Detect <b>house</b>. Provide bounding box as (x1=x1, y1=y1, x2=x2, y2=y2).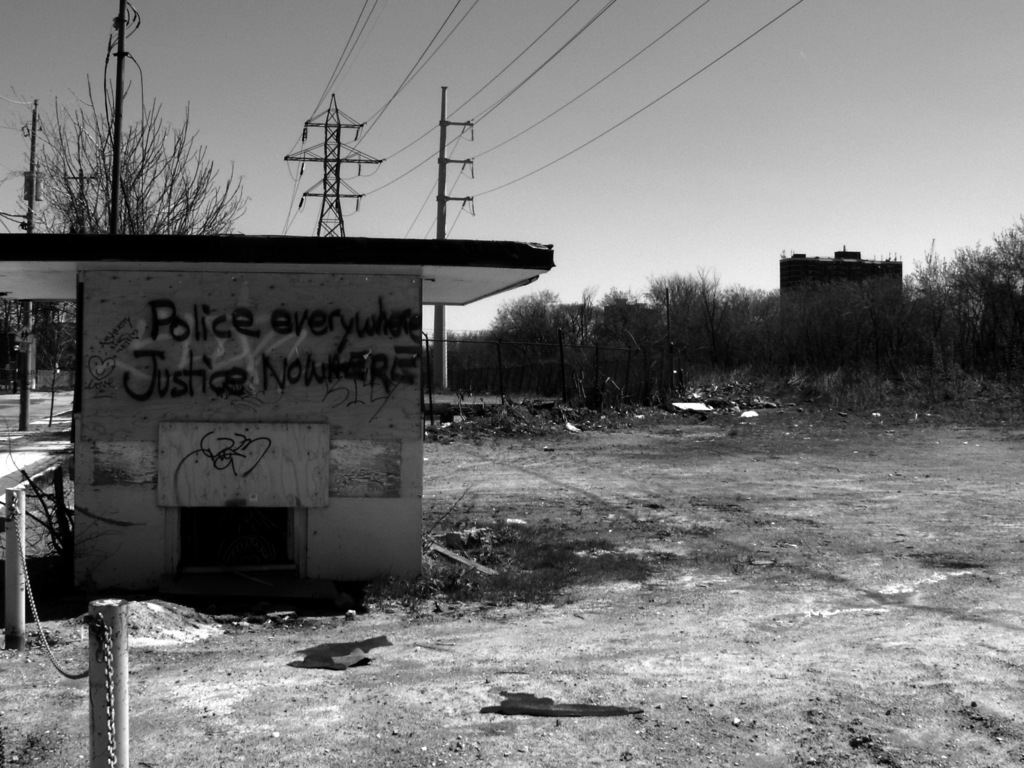
(x1=781, y1=244, x2=902, y2=324).
